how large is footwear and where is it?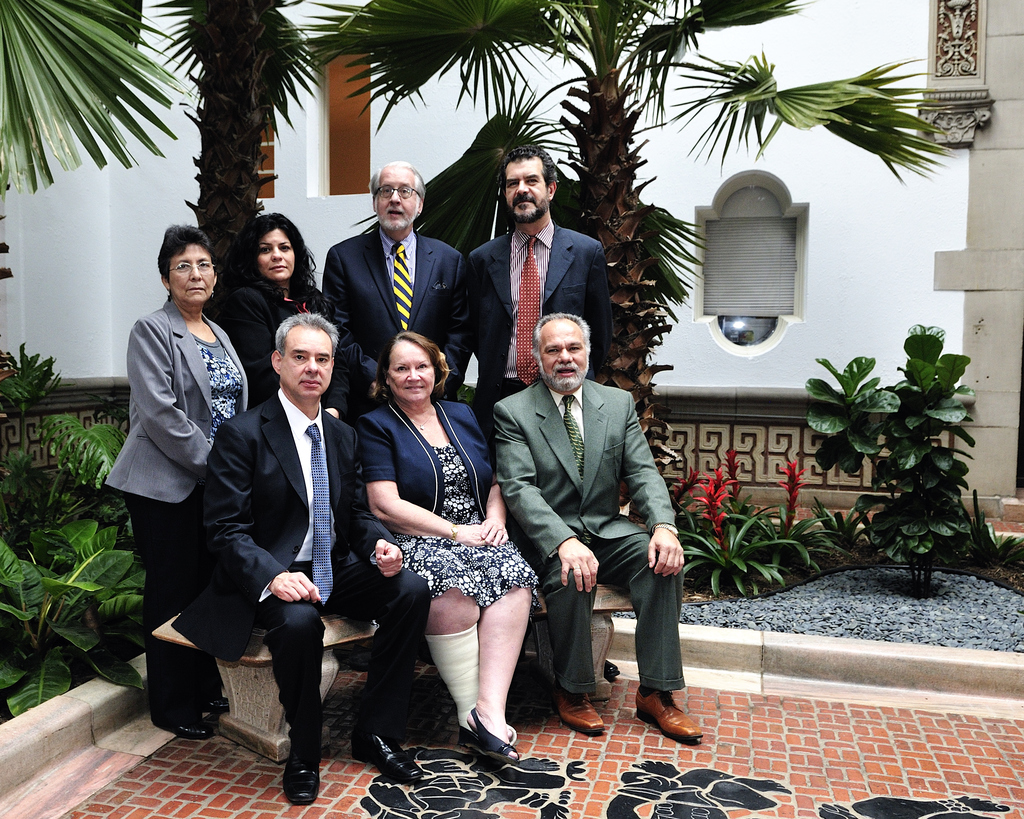
Bounding box: 618:695:703:744.
